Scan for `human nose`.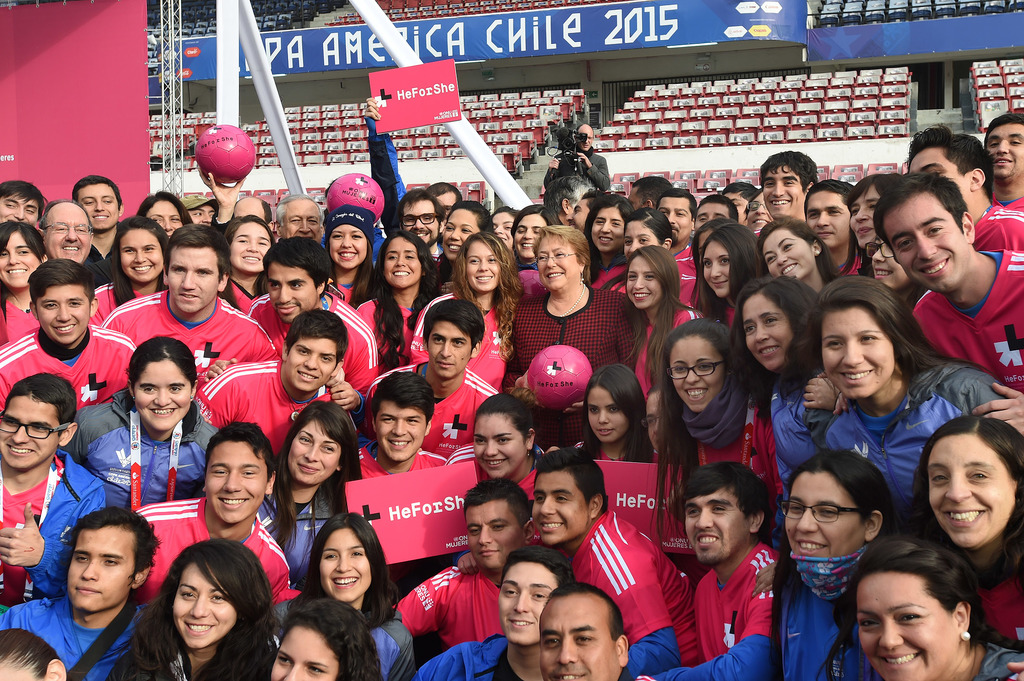
Scan result: 175:274:199:290.
